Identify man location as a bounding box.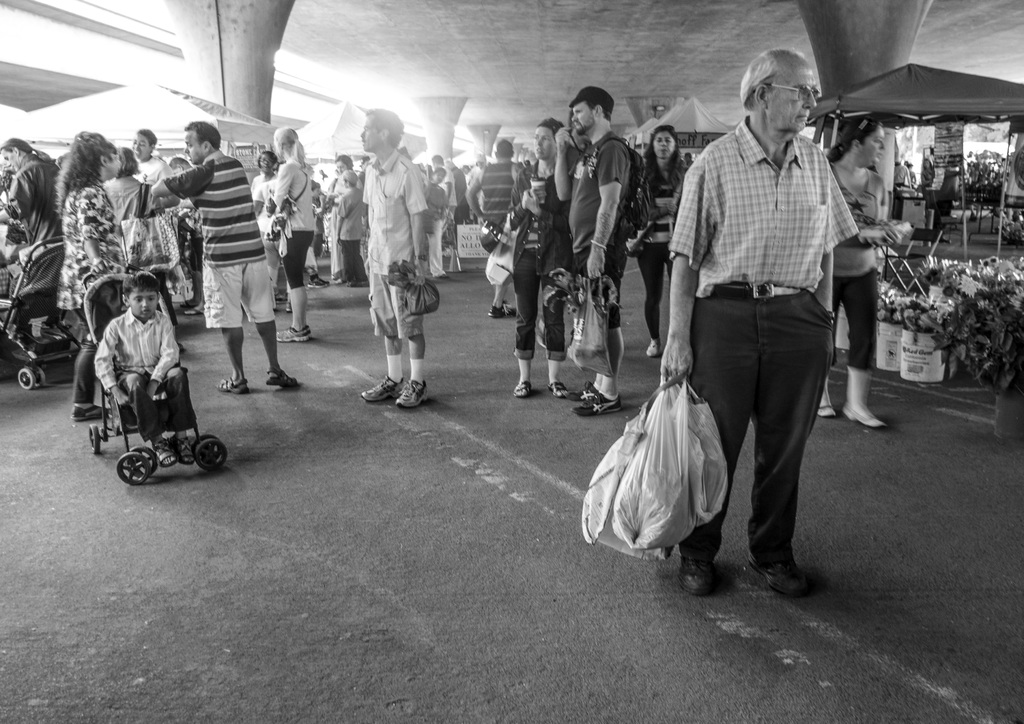
[655, 56, 871, 583].
